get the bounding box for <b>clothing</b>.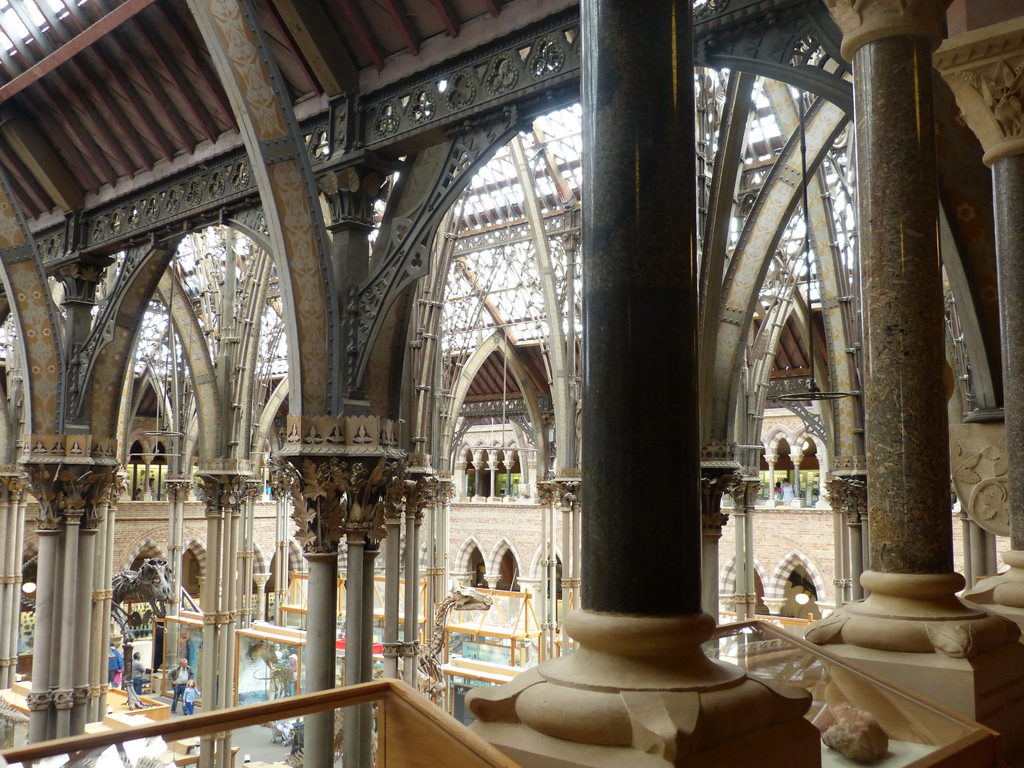
[108, 648, 123, 685].
